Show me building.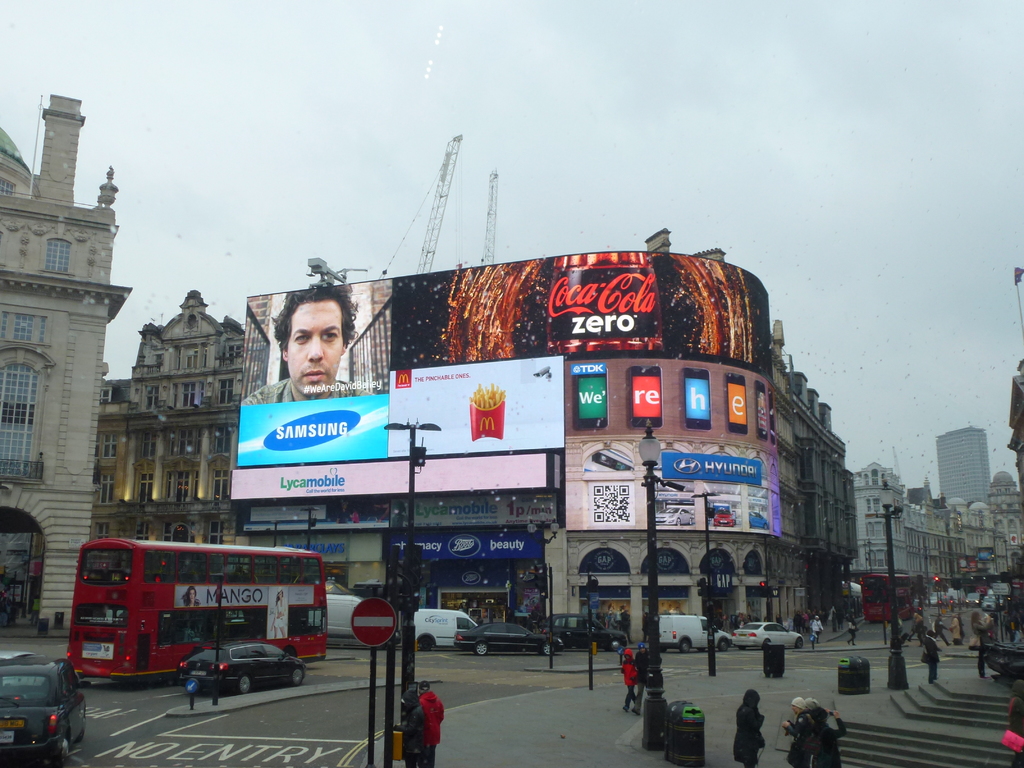
building is here: BBox(0, 97, 132, 633).
